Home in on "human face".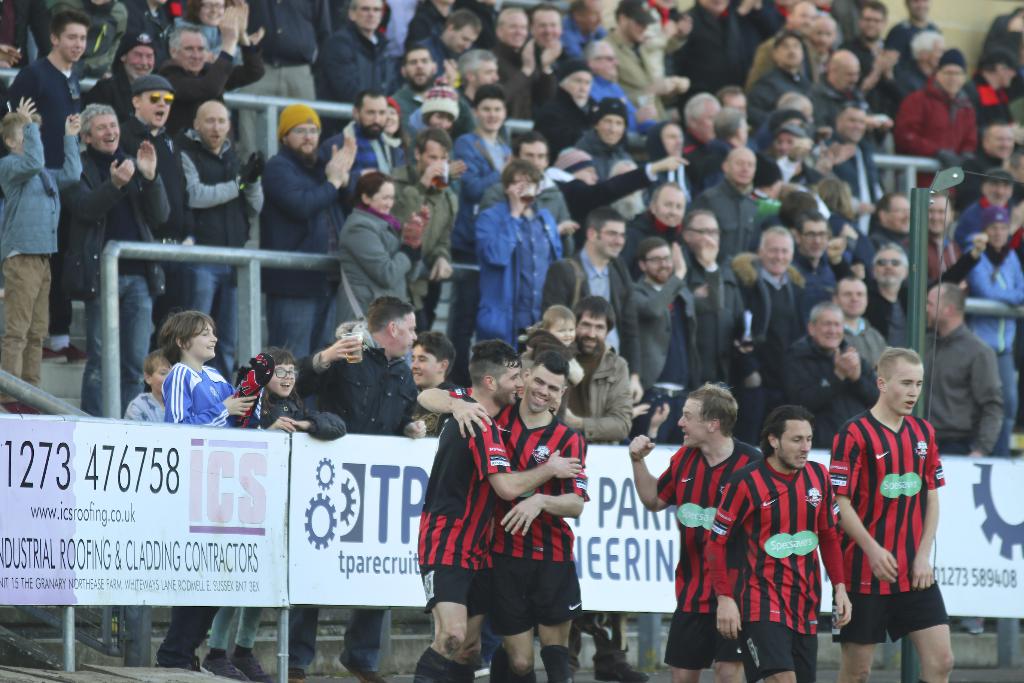
Homed in at <box>268,362,298,393</box>.
